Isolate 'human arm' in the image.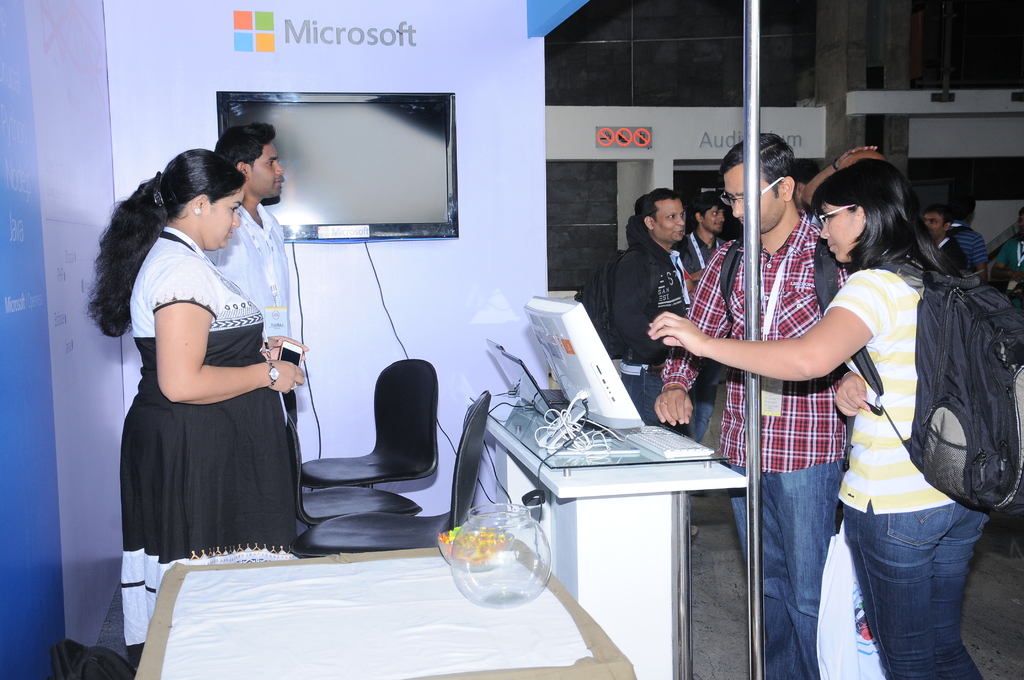
Isolated region: BBox(653, 251, 724, 424).
